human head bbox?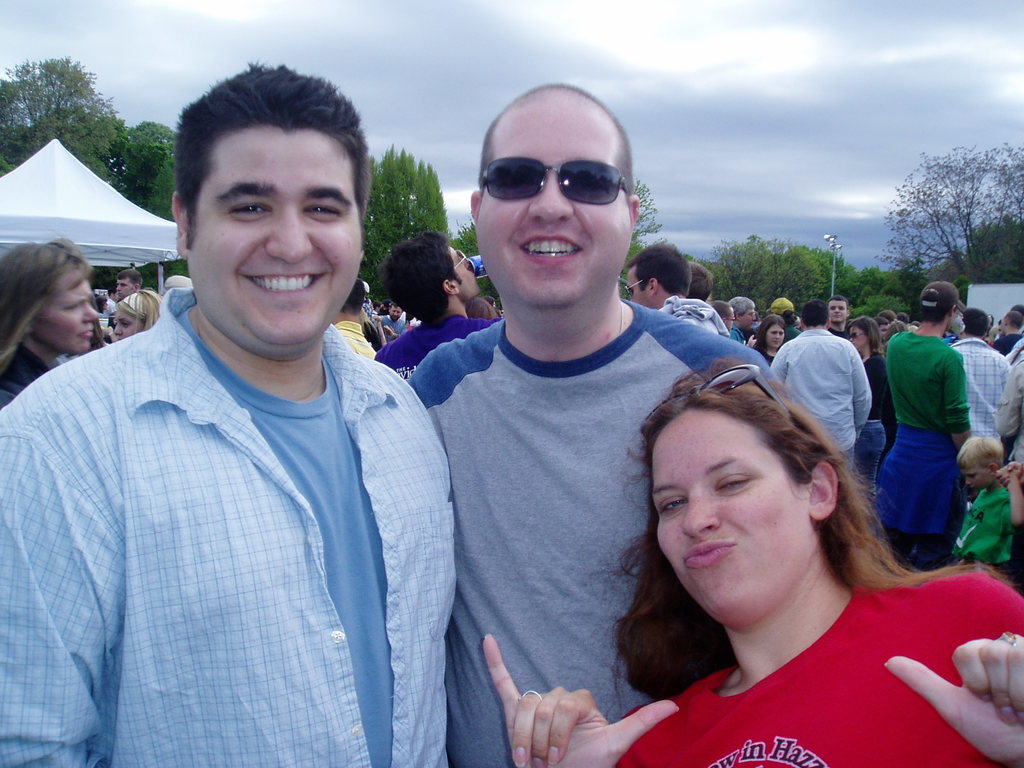
768/299/796/325
